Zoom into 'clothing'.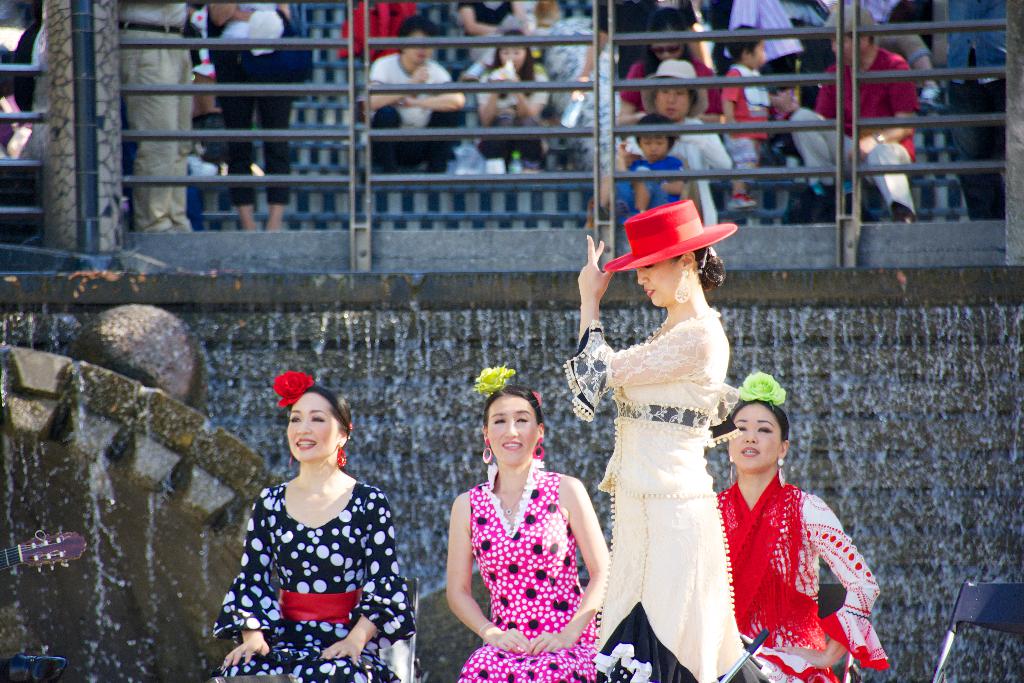
Zoom target: left=564, top=310, right=726, bottom=682.
